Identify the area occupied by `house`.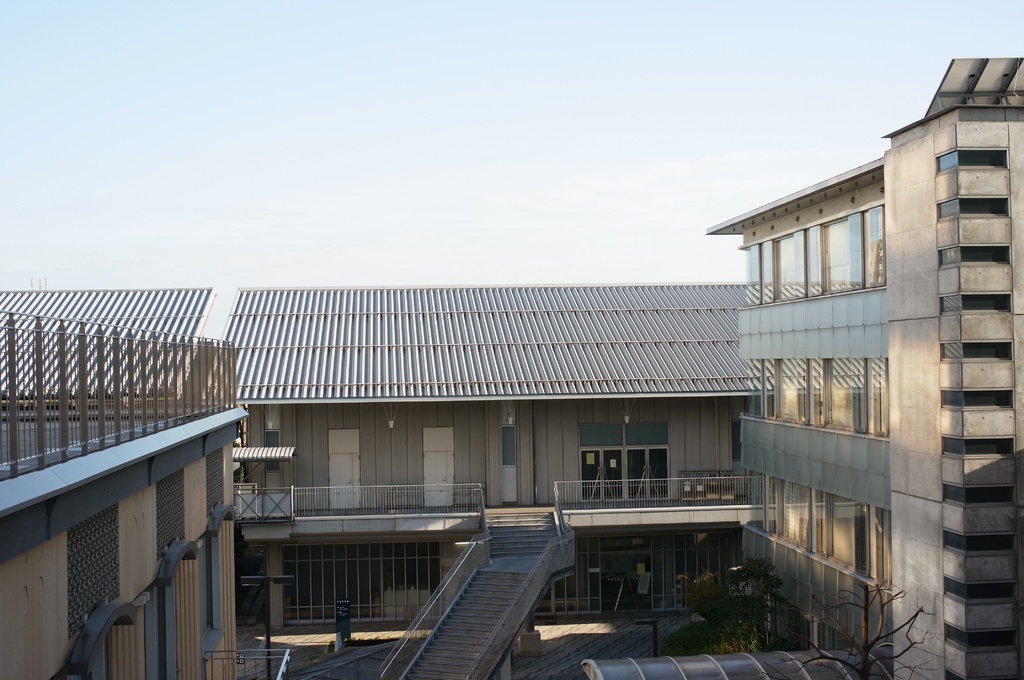
Area: x1=186 y1=261 x2=835 y2=606.
